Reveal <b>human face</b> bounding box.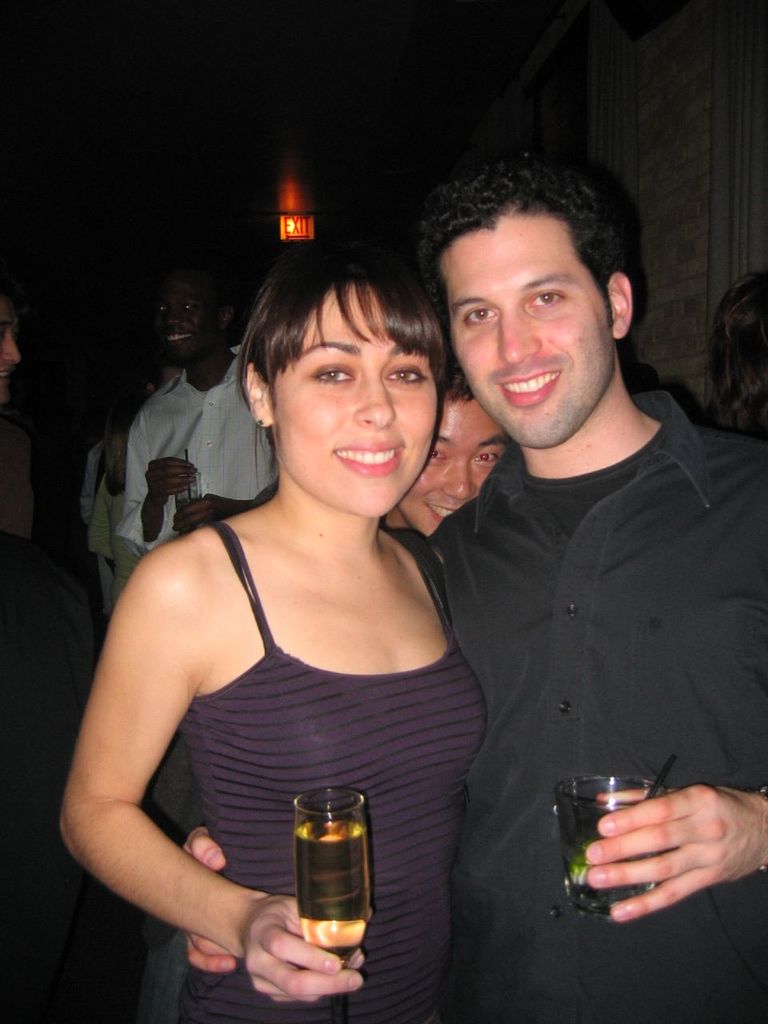
Revealed: box=[0, 287, 21, 406].
